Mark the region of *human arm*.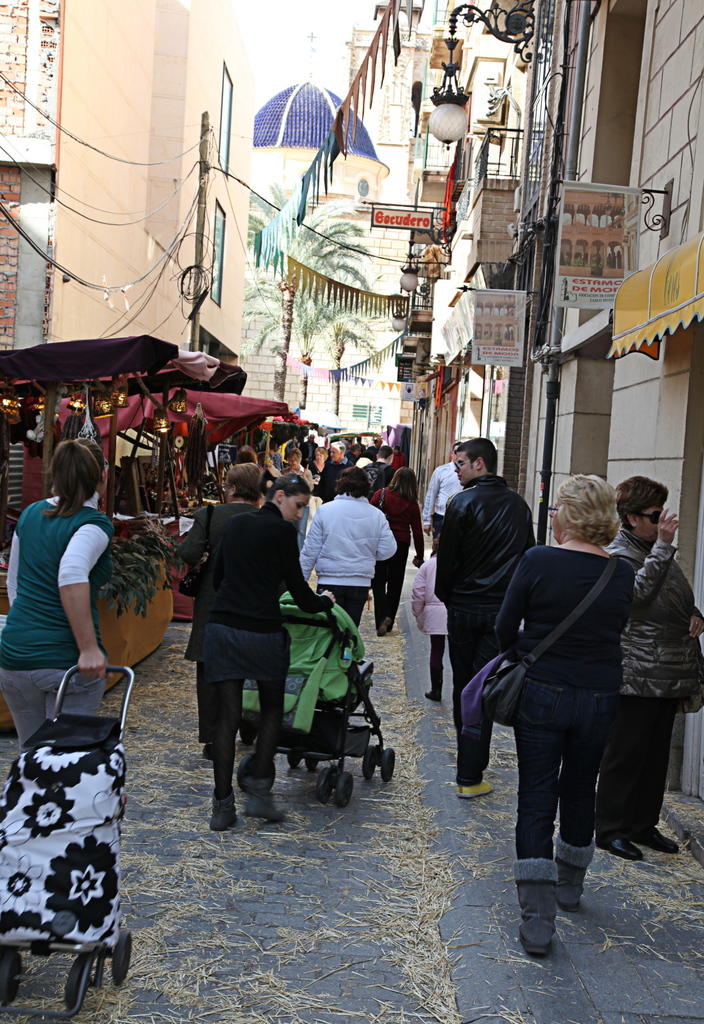
Region: {"left": 260, "top": 456, "right": 303, "bottom": 498}.
